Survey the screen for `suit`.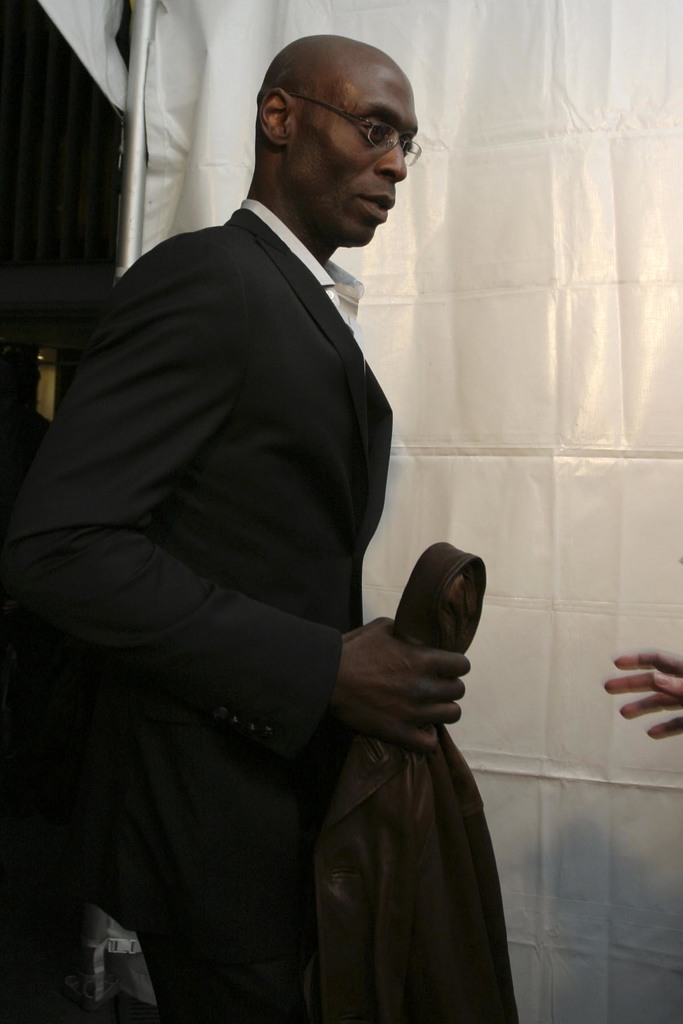
Survey found: (33,81,440,790).
